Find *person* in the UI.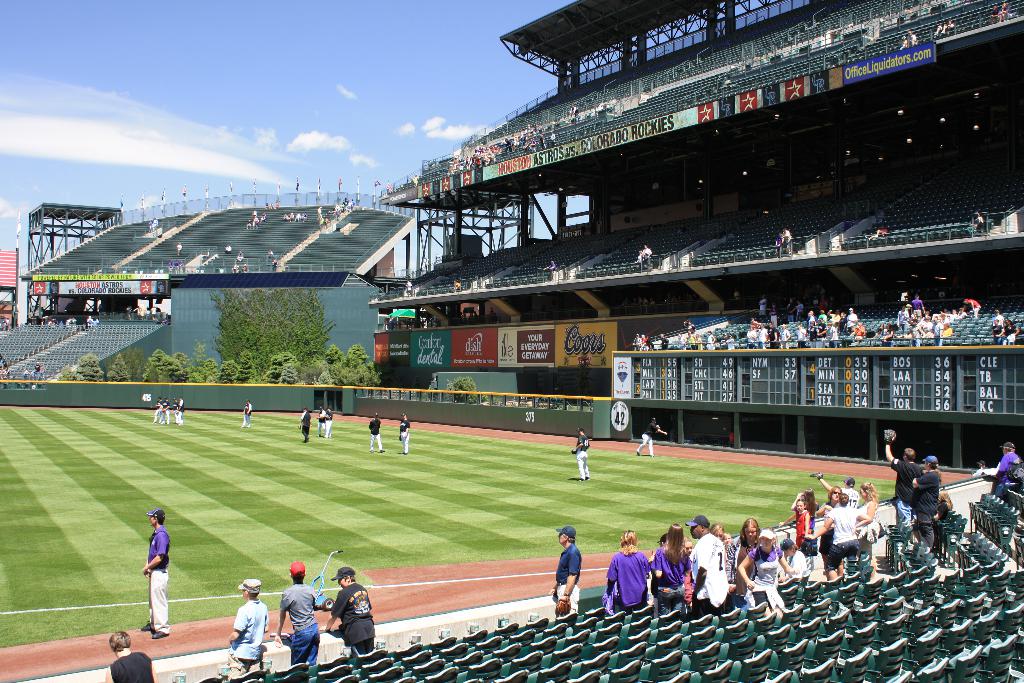
UI element at <box>633,415,673,461</box>.
